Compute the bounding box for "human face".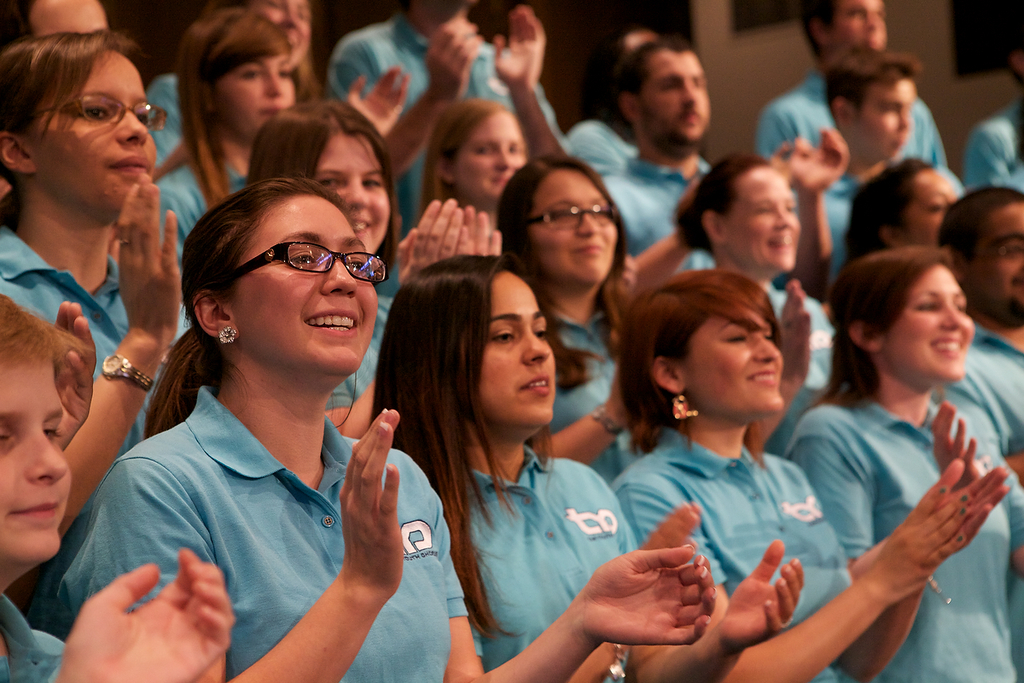
[886, 262, 975, 378].
